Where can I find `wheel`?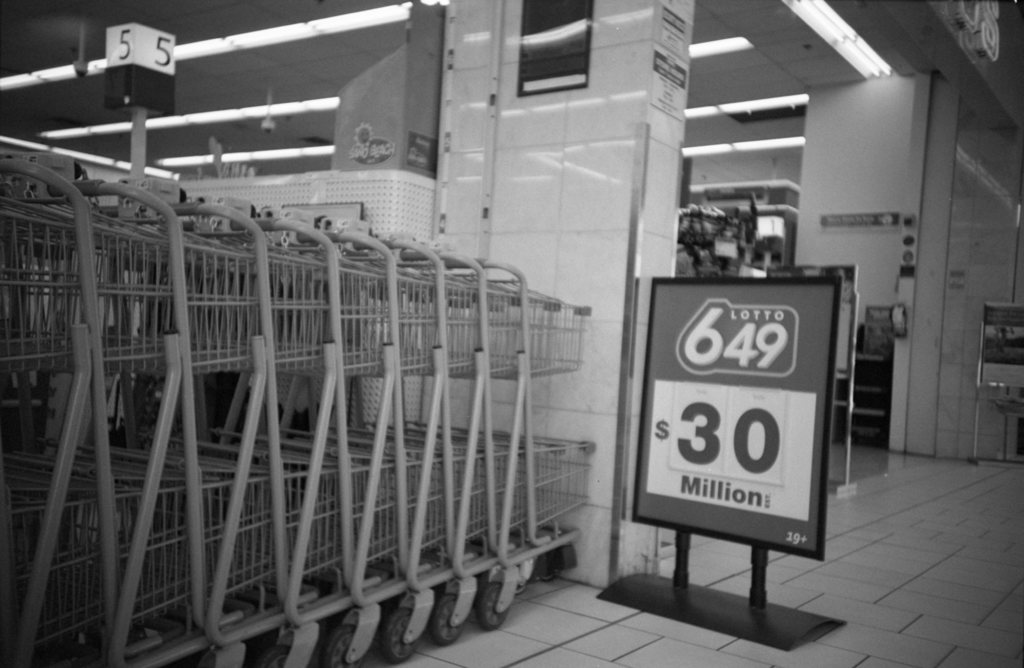
You can find it at <region>485, 577, 515, 626</region>.
